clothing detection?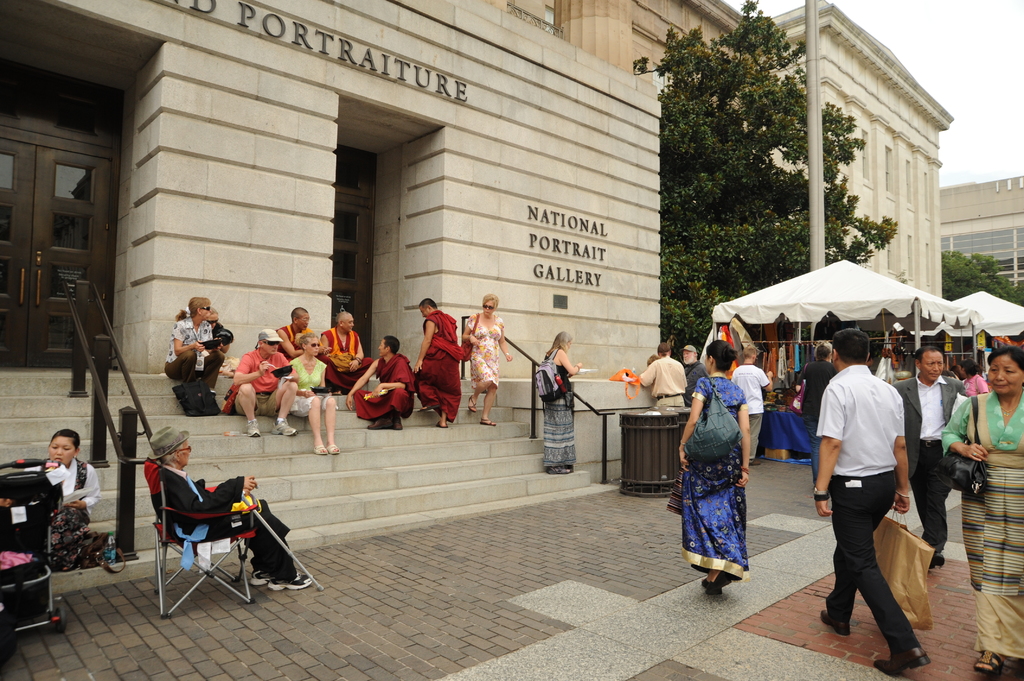
<region>145, 451, 307, 581</region>
